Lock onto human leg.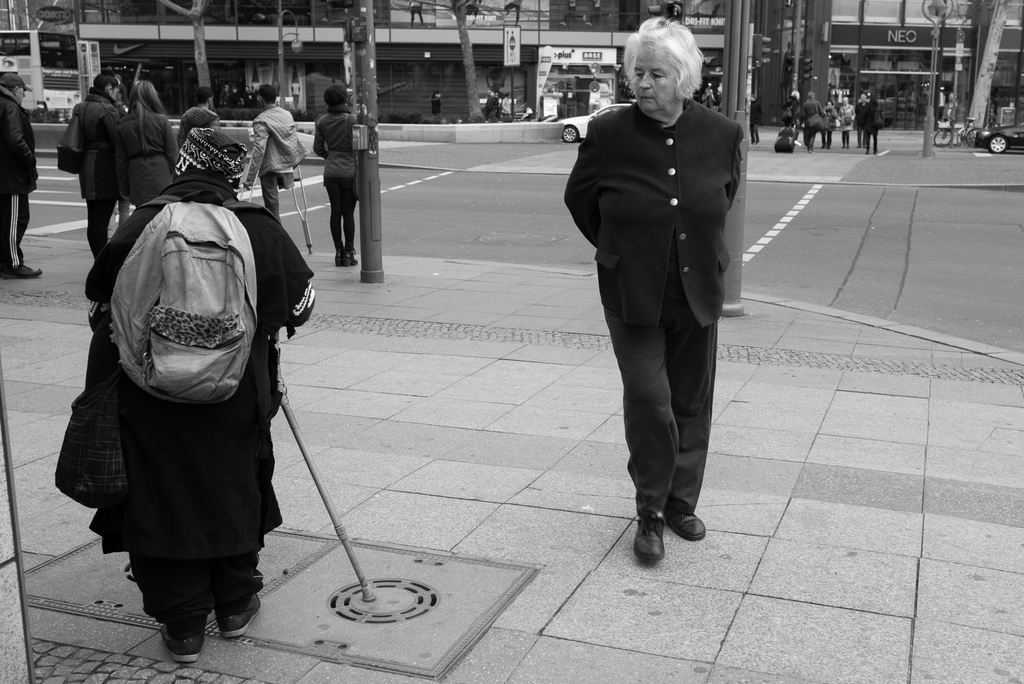
Locked: pyautogui.locateOnScreen(220, 325, 280, 638).
